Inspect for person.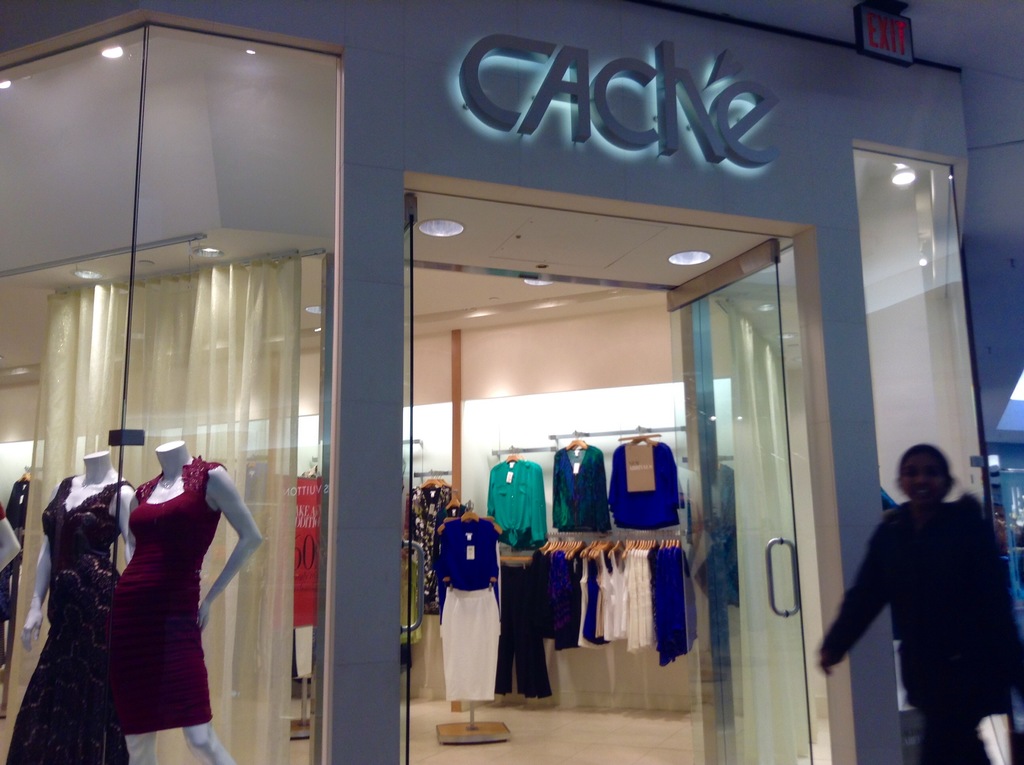
Inspection: pyautogui.locateOnScreen(835, 410, 1016, 747).
